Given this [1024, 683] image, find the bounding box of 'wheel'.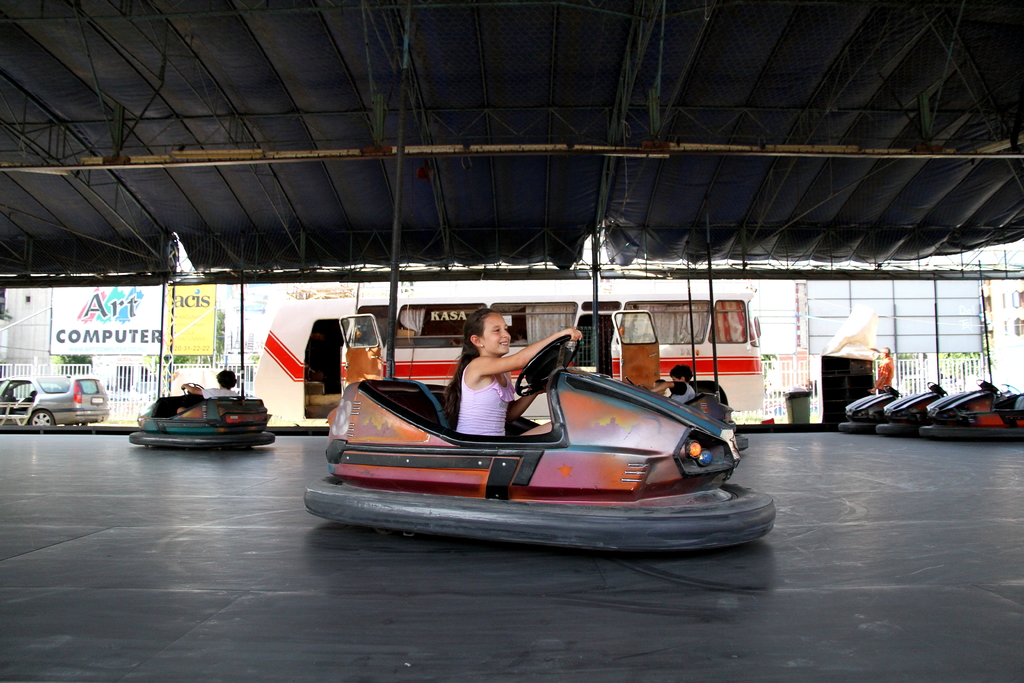
[x1=516, y1=332, x2=578, y2=399].
